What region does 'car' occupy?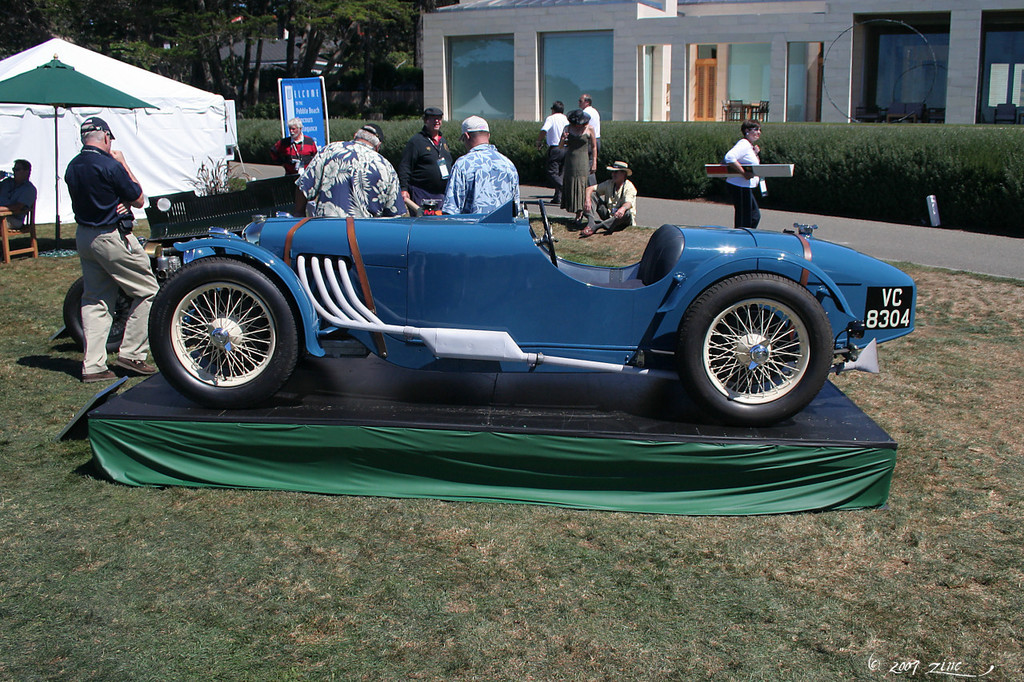
Rect(153, 170, 913, 419).
